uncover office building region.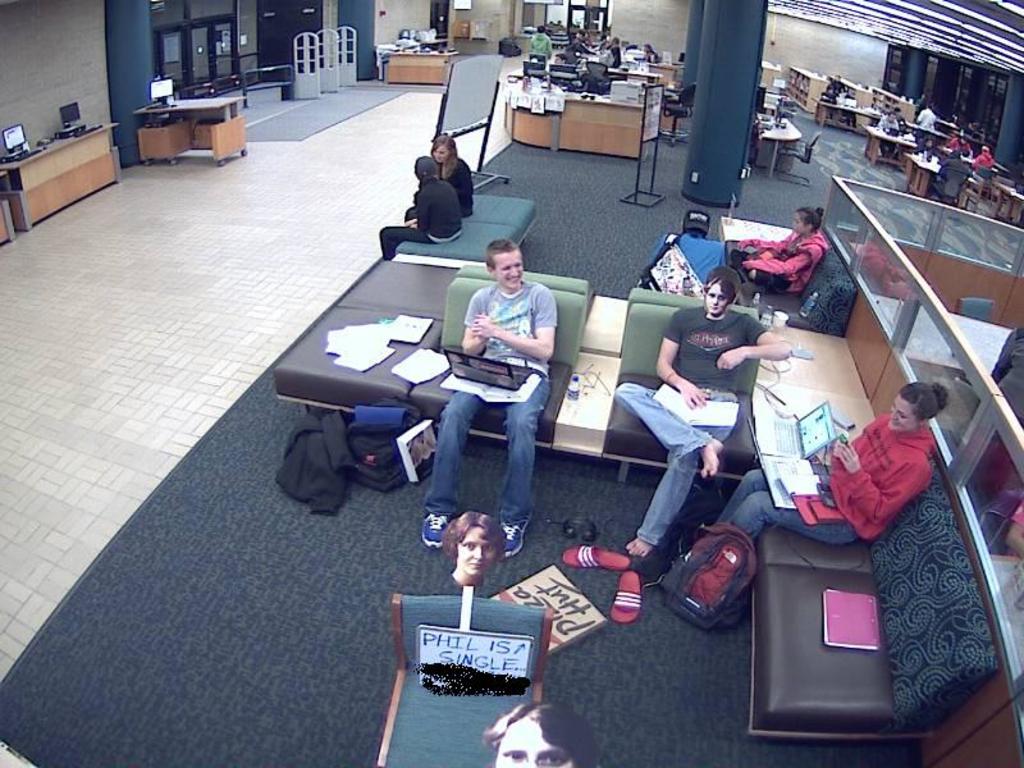
Uncovered: 73/0/998/748.
